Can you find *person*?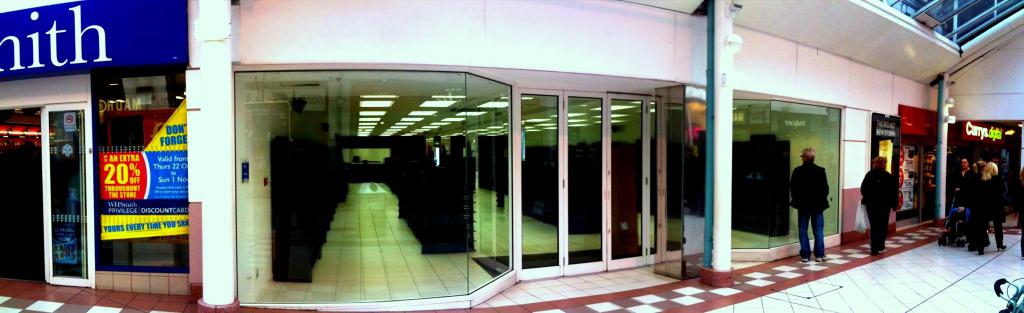
Yes, bounding box: [988, 175, 1005, 250].
